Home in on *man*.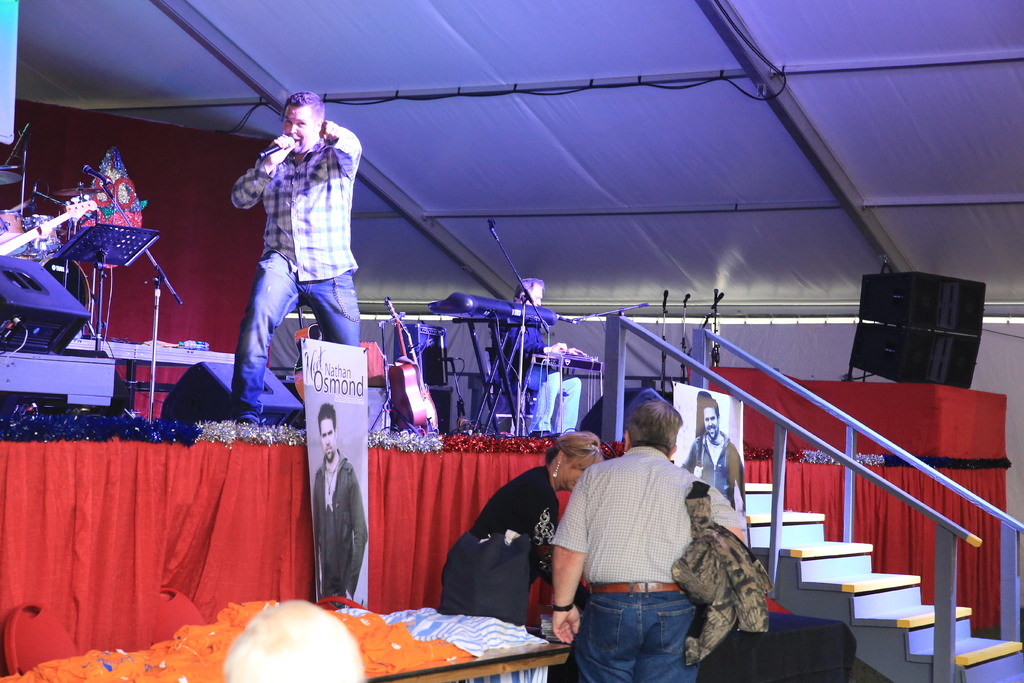
Homed in at (684, 401, 746, 510).
